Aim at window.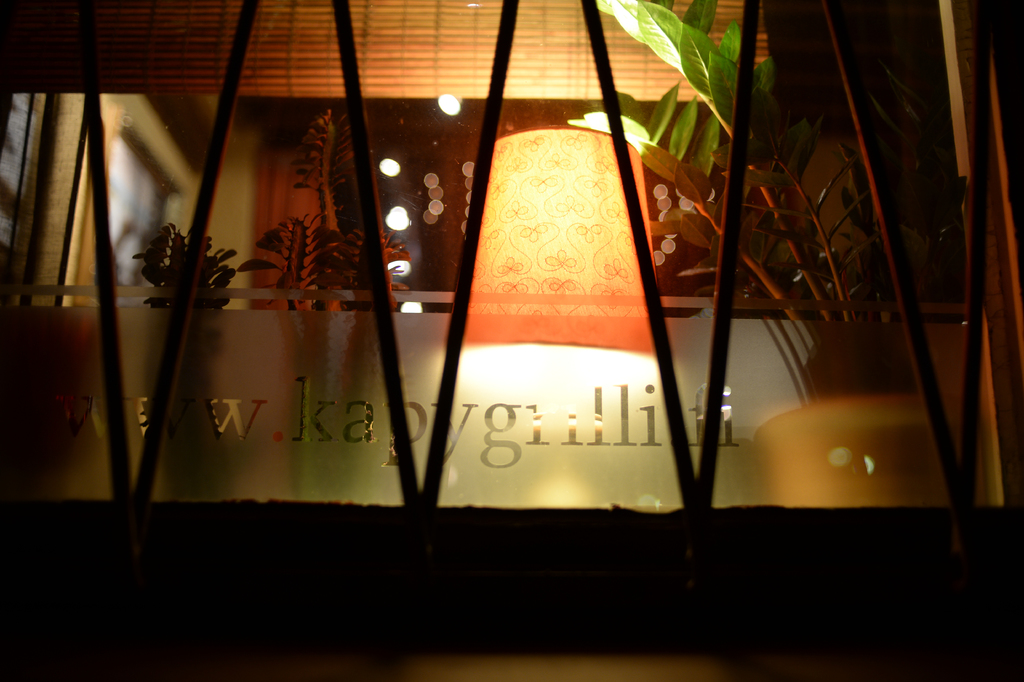
Aimed at 0, 1, 1004, 506.
